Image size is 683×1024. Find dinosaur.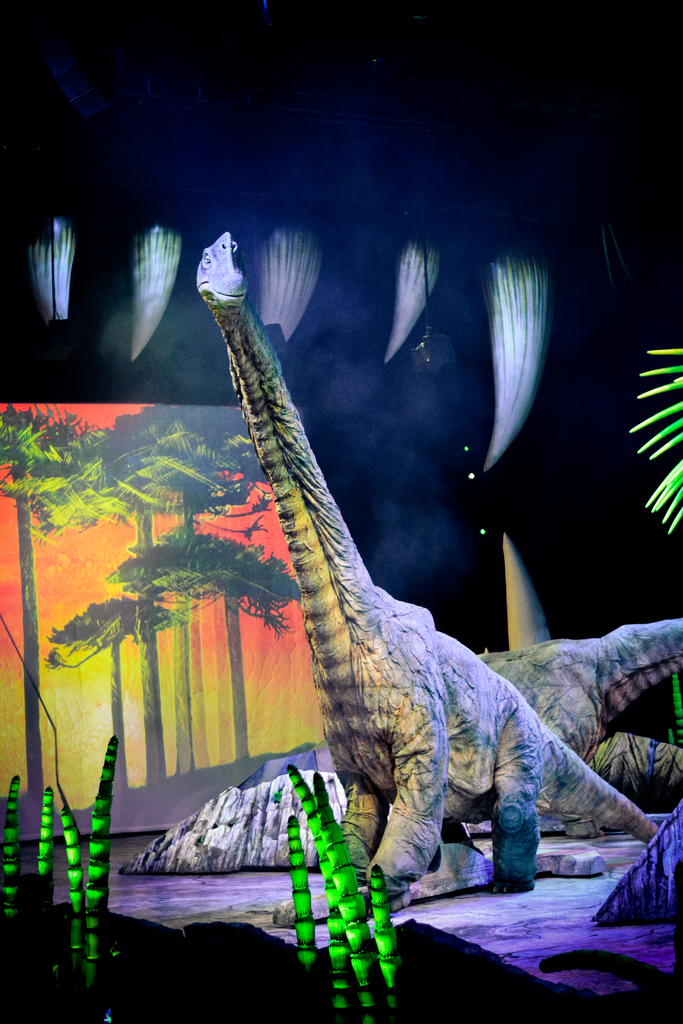
bbox=(471, 615, 682, 762).
